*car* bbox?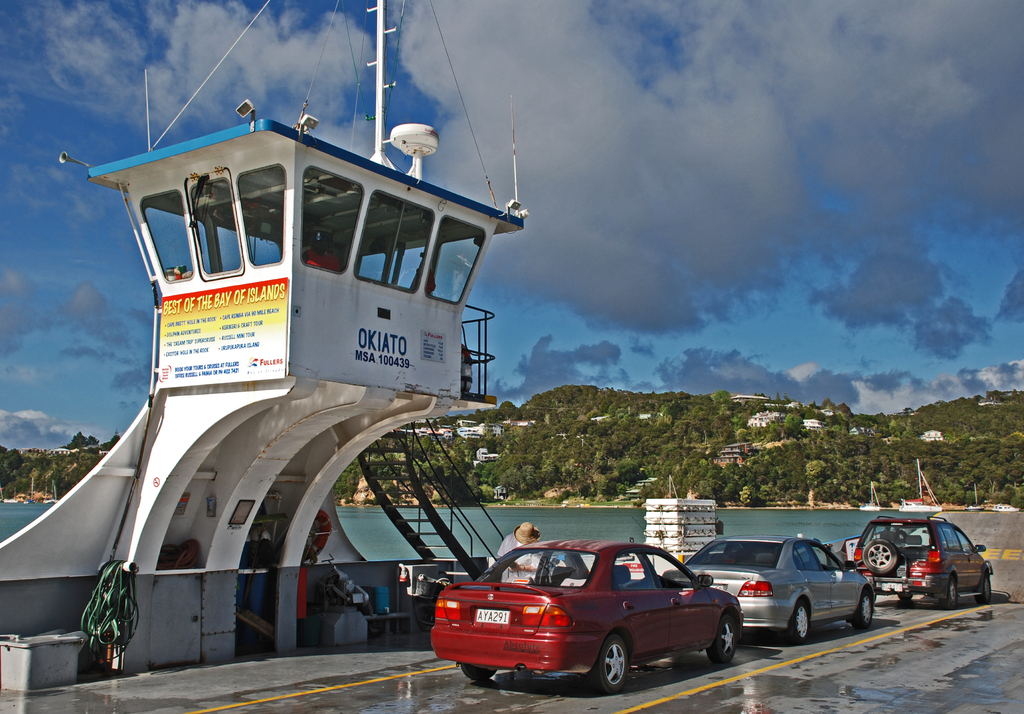
[428,540,750,688]
